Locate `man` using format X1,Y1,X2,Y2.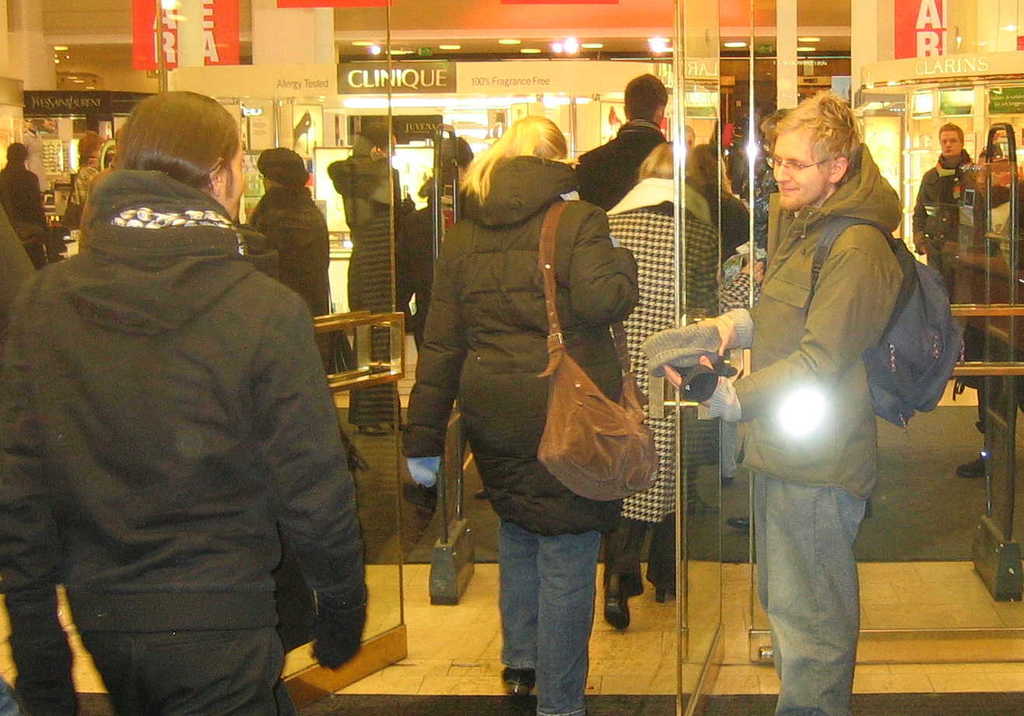
914,121,991,290.
